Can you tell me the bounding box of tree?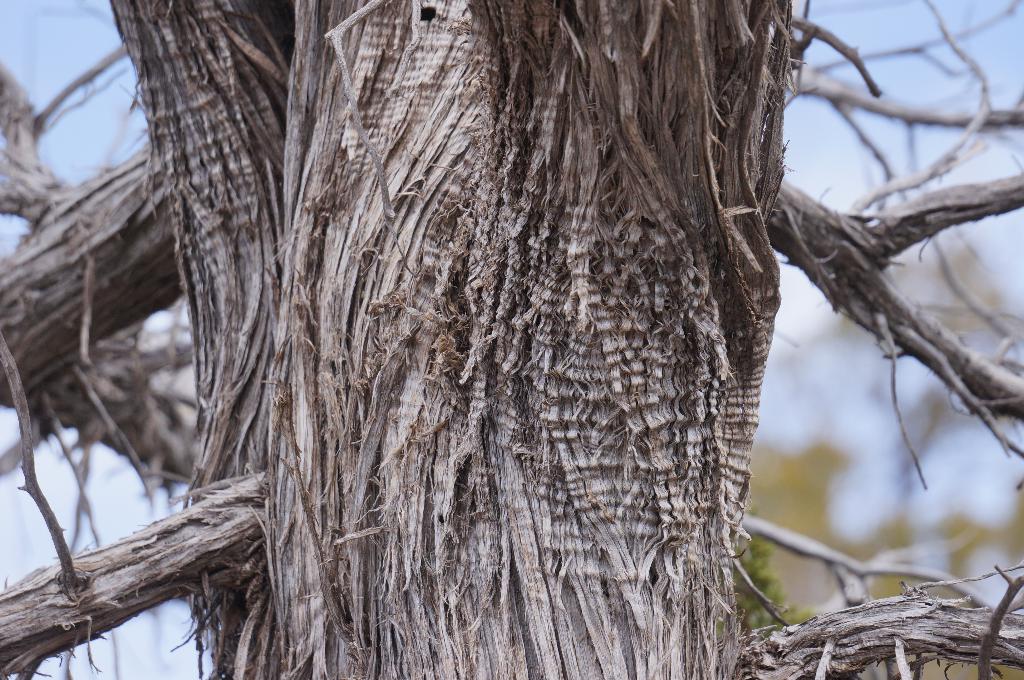
0:0:997:654.
